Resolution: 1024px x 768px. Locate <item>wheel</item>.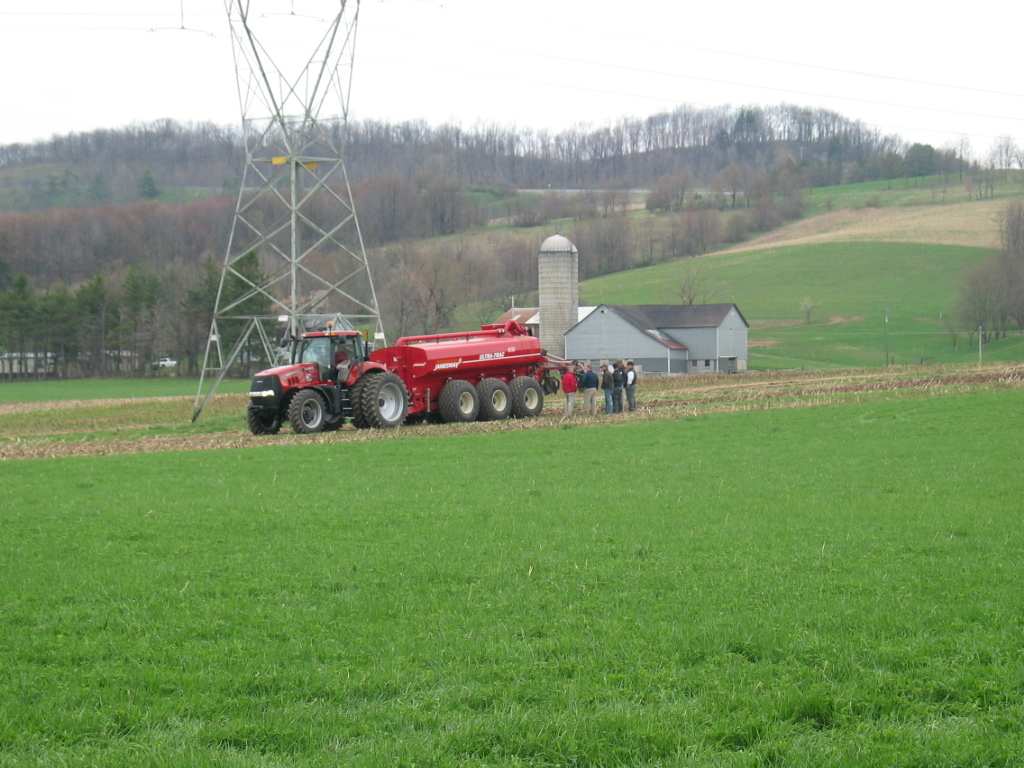
507:373:544:420.
